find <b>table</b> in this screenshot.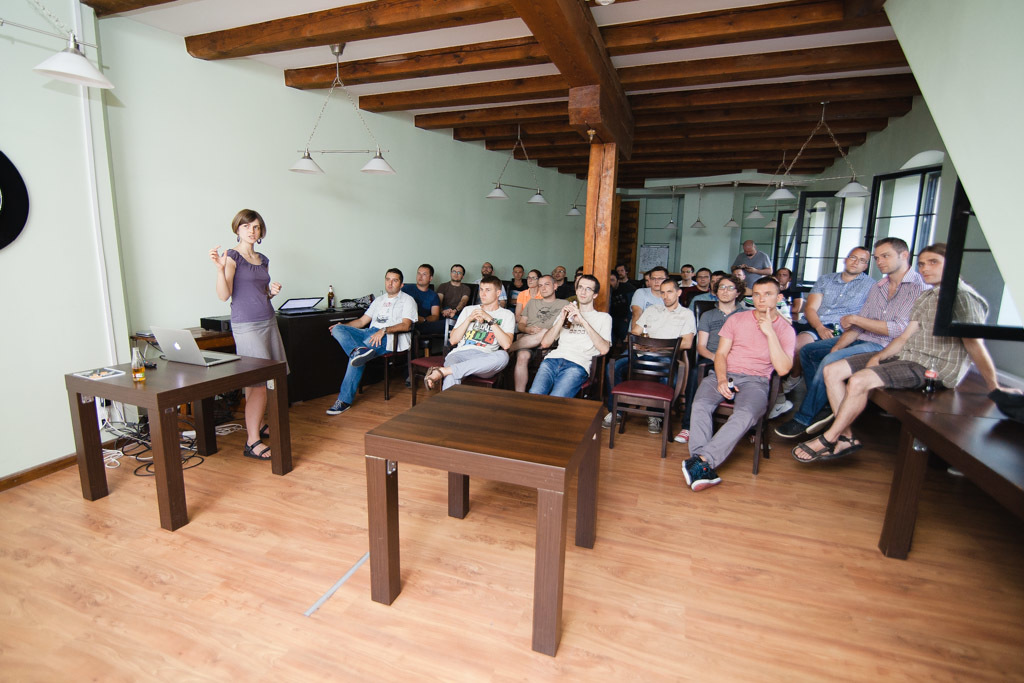
The bounding box for <b>table</b> is [883,413,1021,546].
